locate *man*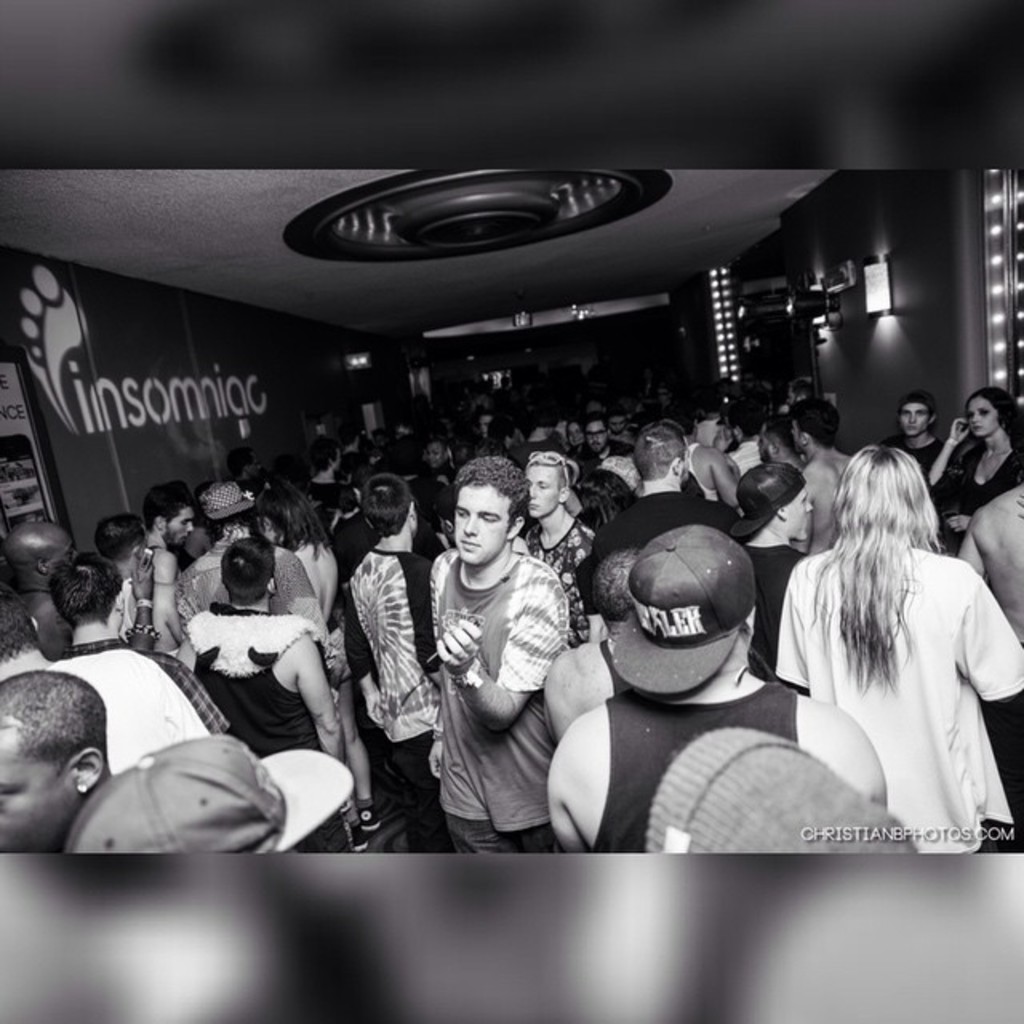
detection(790, 394, 859, 560)
